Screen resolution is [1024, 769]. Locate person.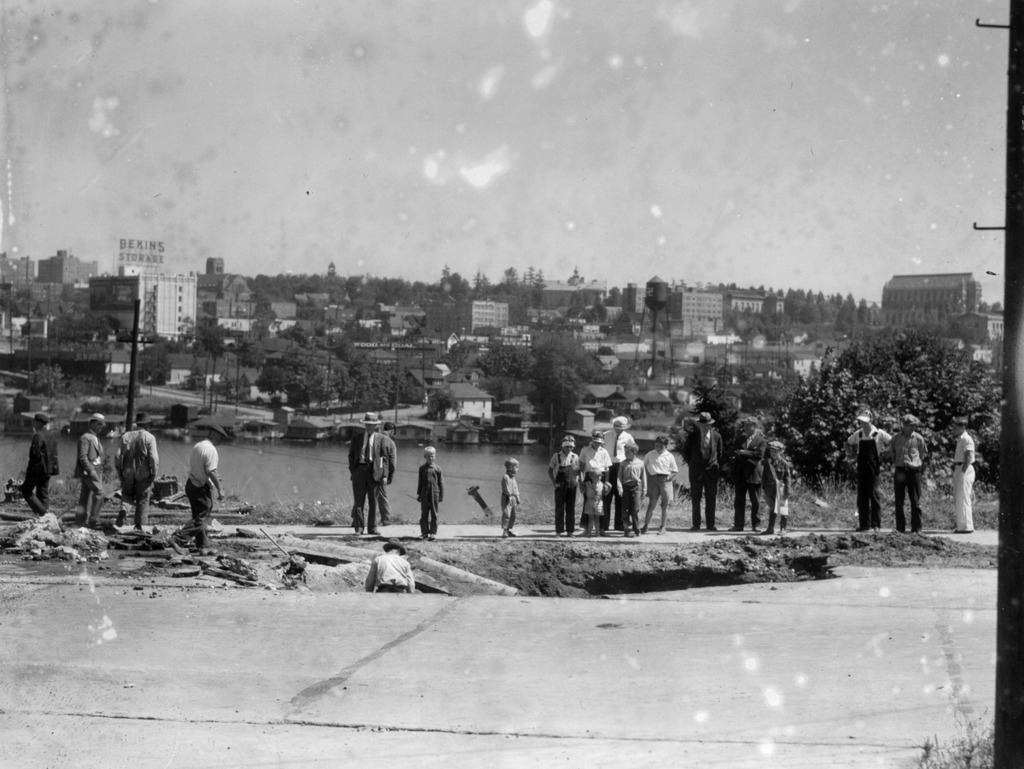
crop(105, 413, 164, 547).
